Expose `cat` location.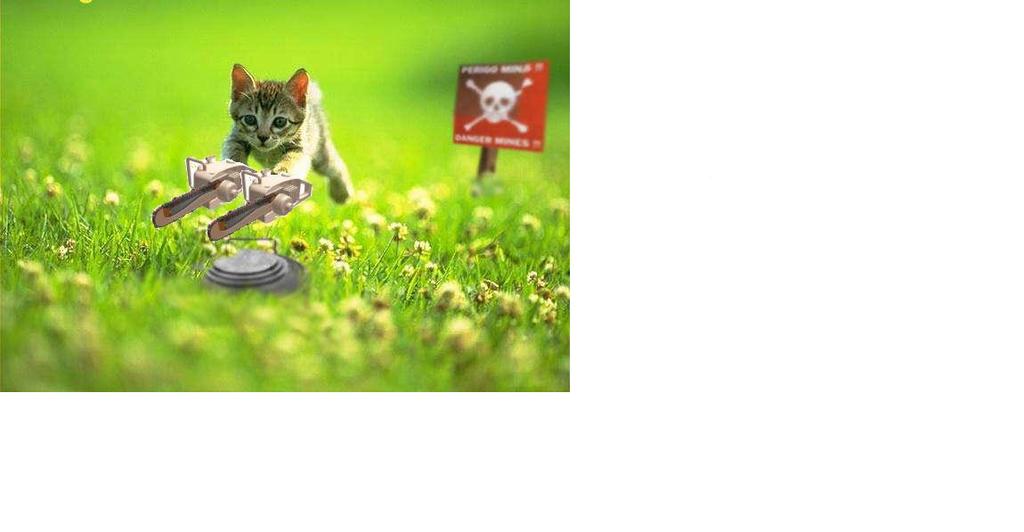
Exposed at select_region(222, 54, 358, 200).
